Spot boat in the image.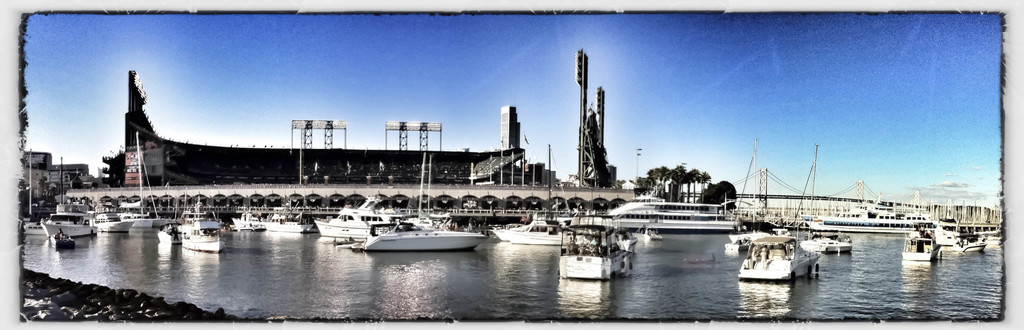
boat found at crop(310, 208, 397, 240).
